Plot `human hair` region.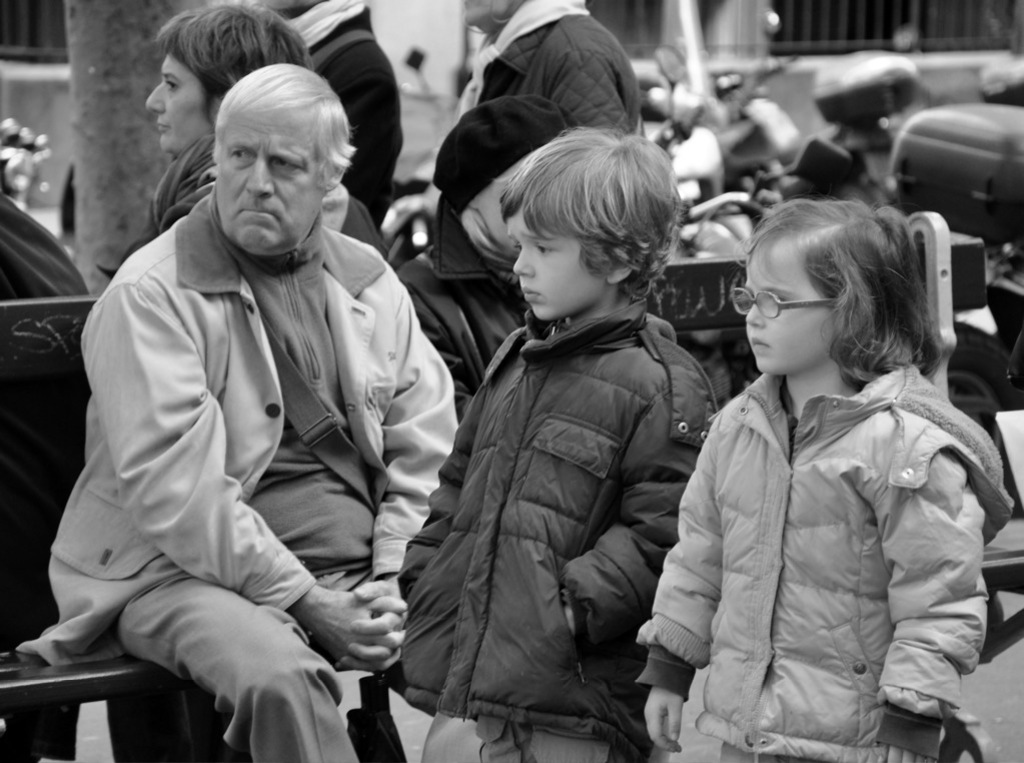
Plotted at x1=462 y1=0 x2=535 y2=34.
